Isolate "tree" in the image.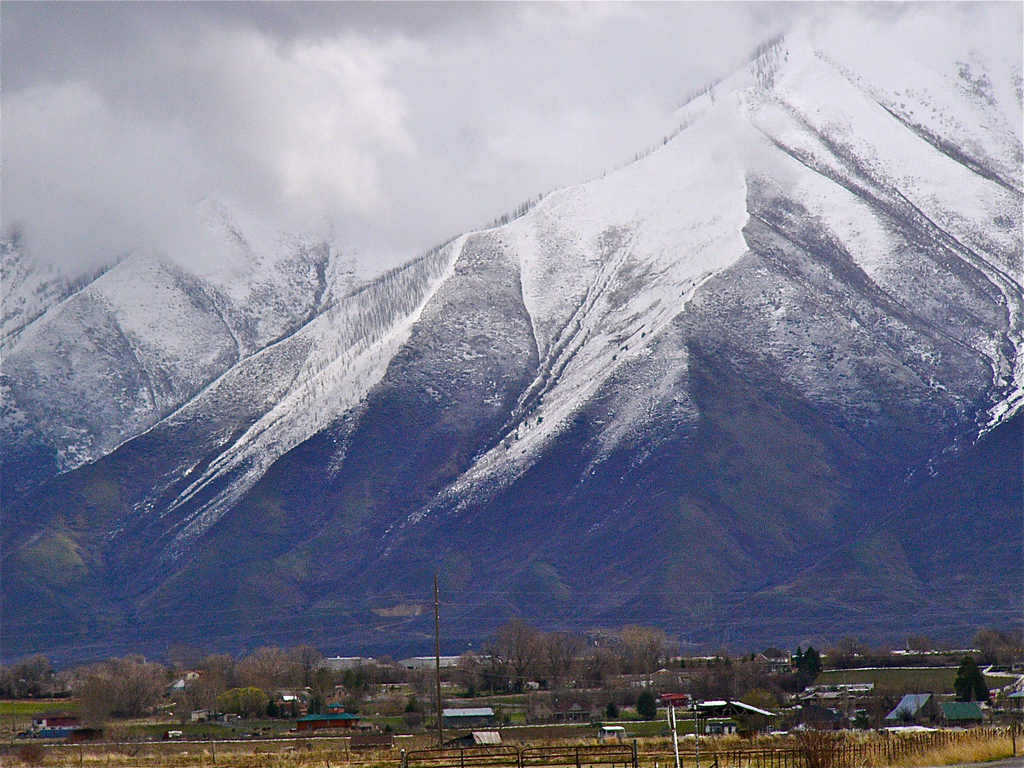
Isolated region: bbox=[410, 662, 439, 708].
